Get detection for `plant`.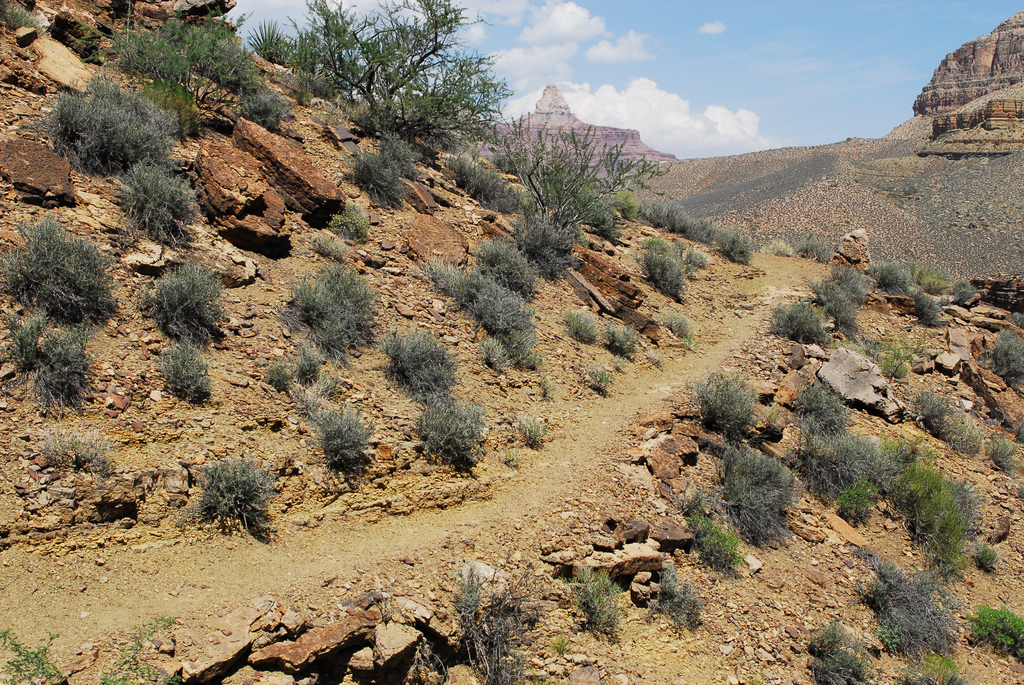
Detection: [x1=51, y1=320, x2=123, y2=405].
